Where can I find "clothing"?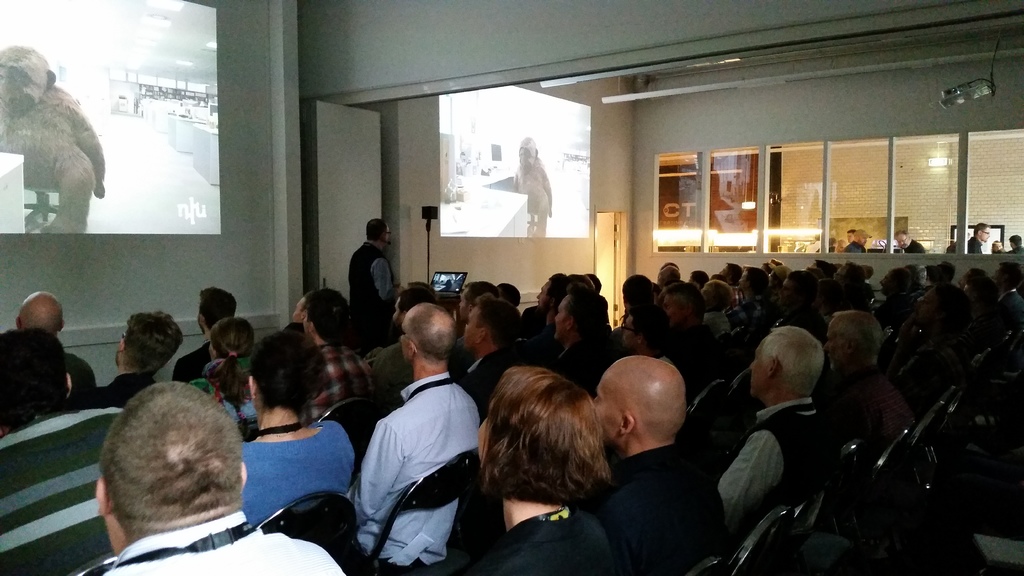
You can find it at 803:238:822:252.
